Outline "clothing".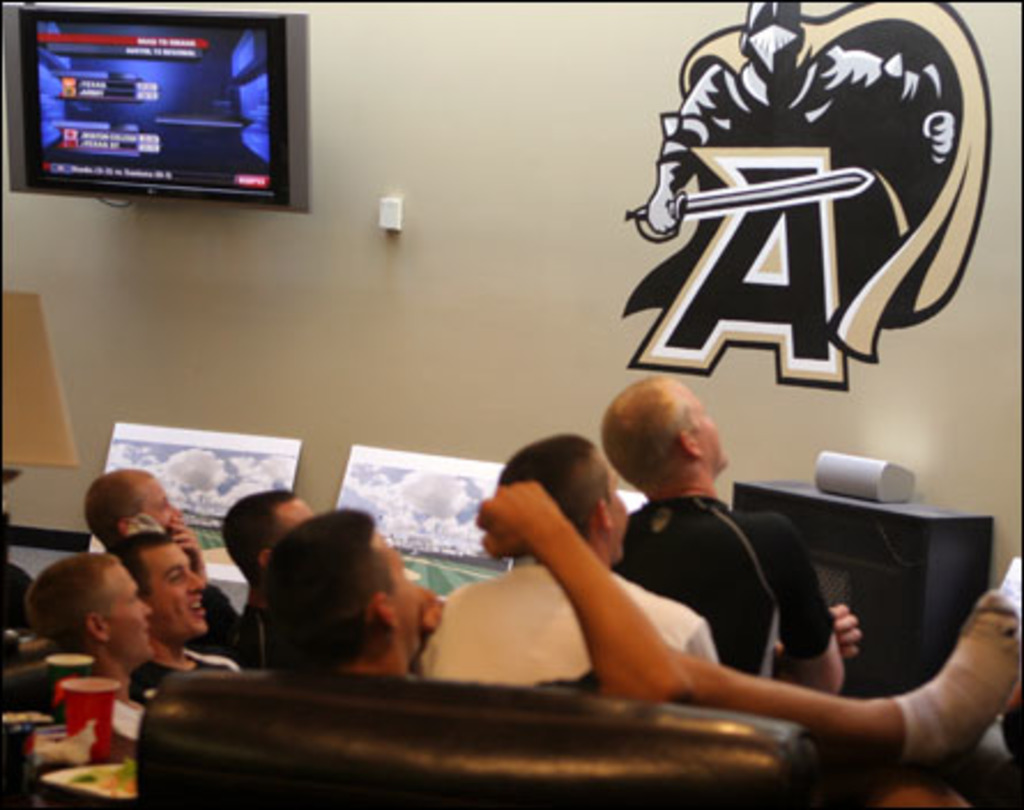
Outline: {"x1": 999, "y1": 555, "x2": 1022, "y2": 762}.
